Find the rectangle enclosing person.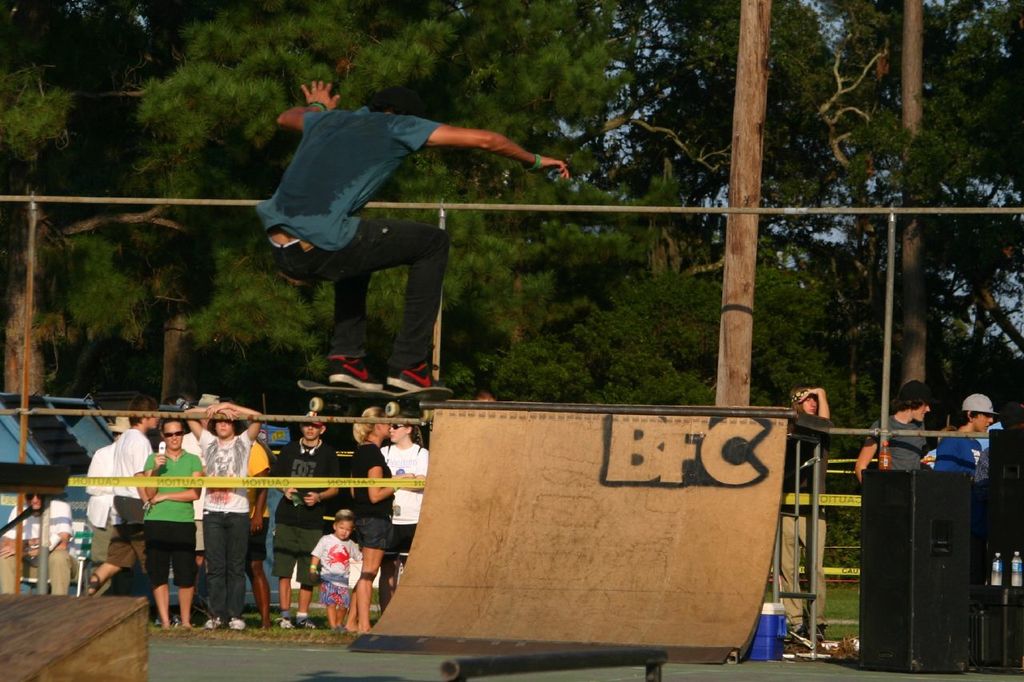
box=[934, 394, 1003, 469].
